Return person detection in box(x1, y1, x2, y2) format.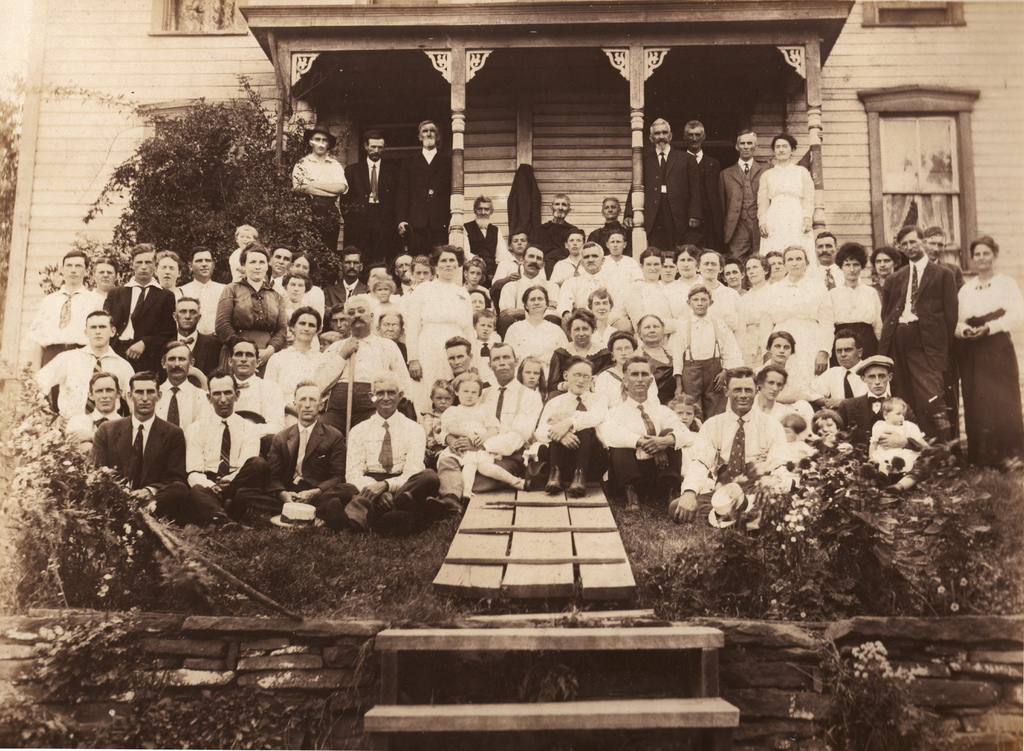
box(344, 372, 440, 525).
